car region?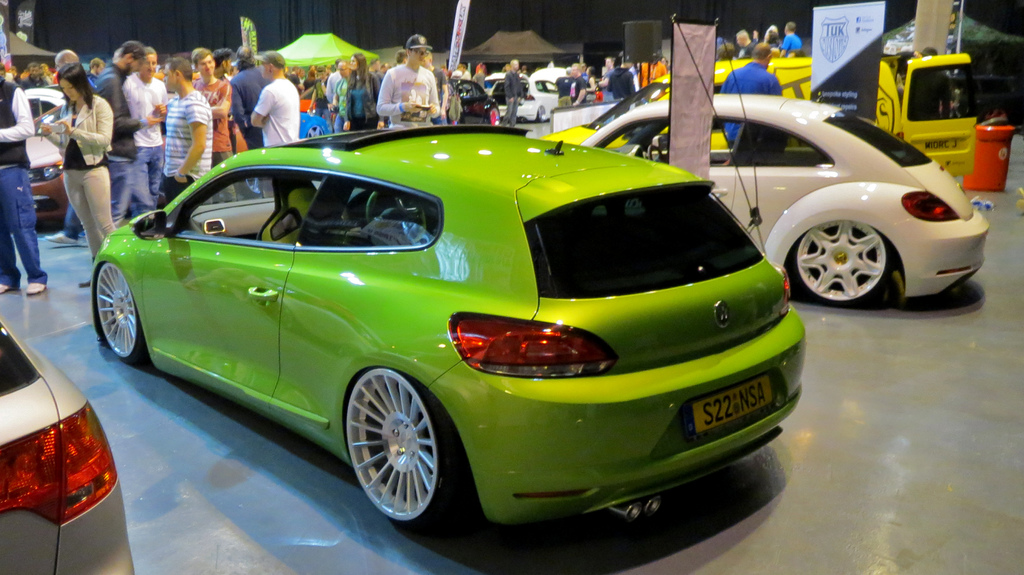
(x1=19, y1=83, x2=70, y2=182)
